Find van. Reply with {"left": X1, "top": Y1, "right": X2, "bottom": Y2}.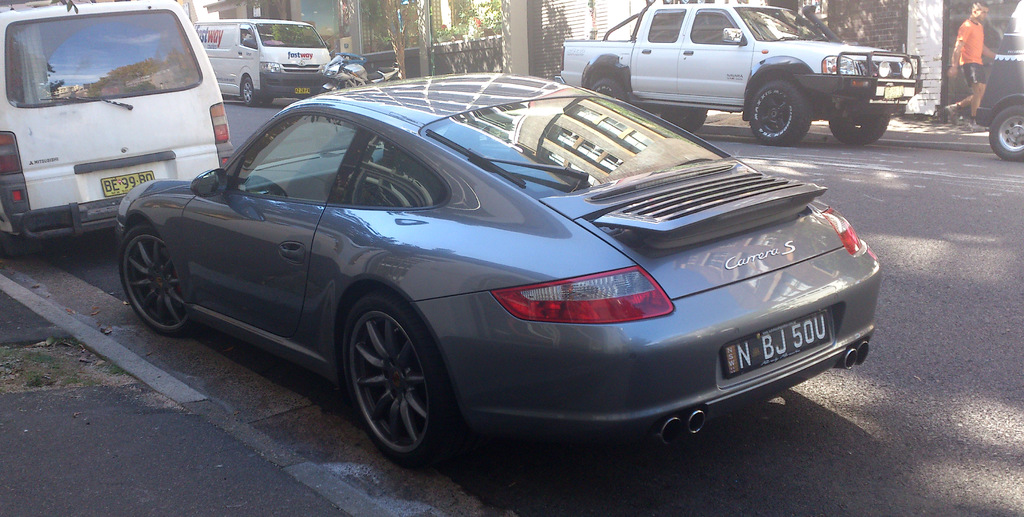
{"left": 0, "top": 0, "right": 236, "bottom": 243}.
